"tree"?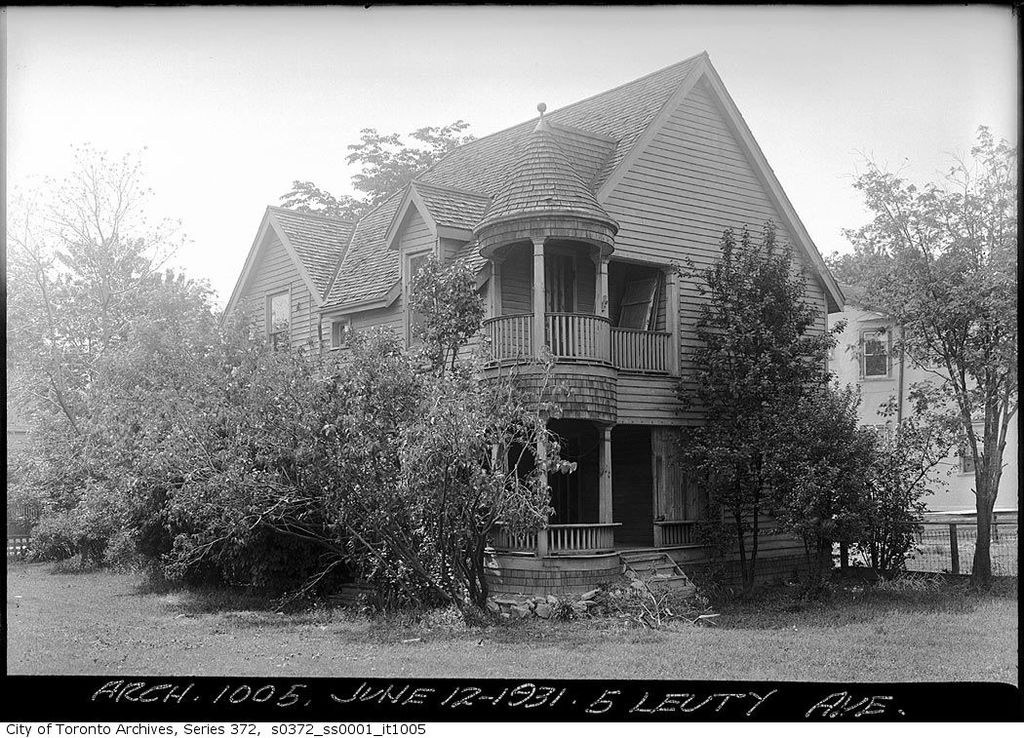
<box>283,113,490,221</box>
